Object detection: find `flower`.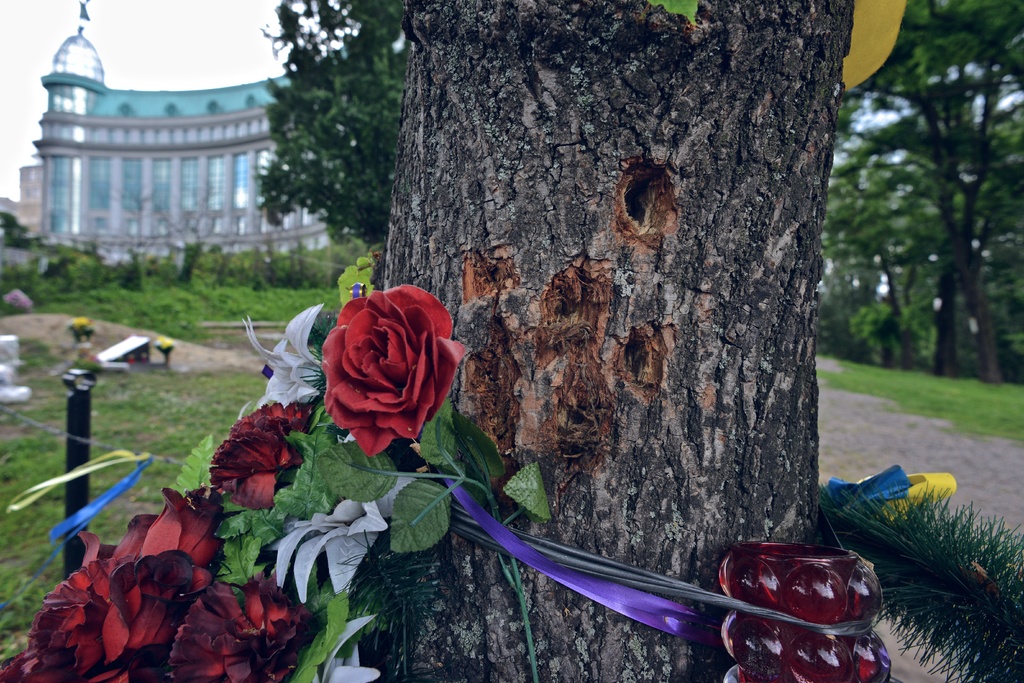
Rect(174, 572, 320, 682).
